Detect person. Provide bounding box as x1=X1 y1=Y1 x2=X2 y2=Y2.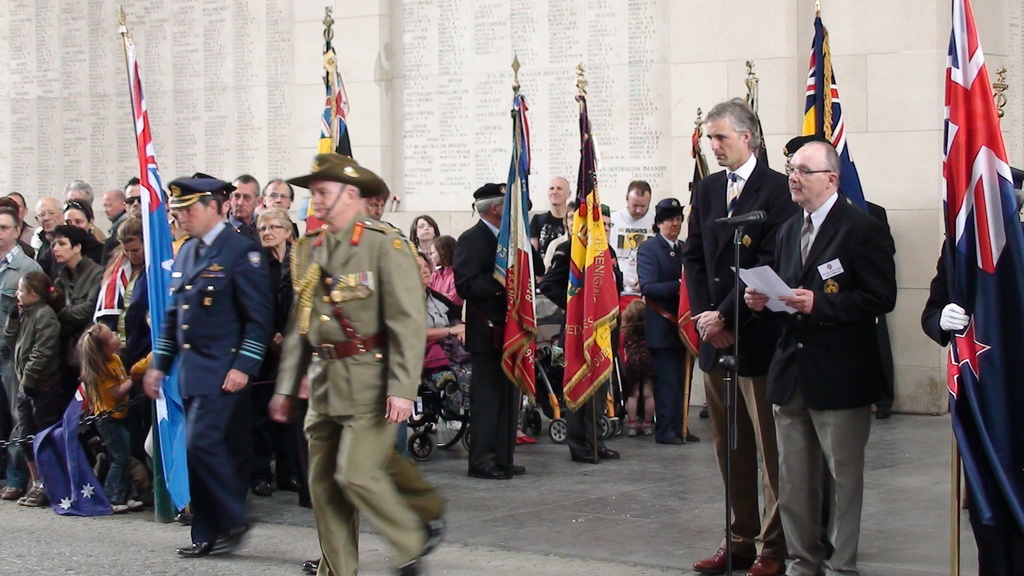
x1=601 y1=180 x2=676 y2=341.
